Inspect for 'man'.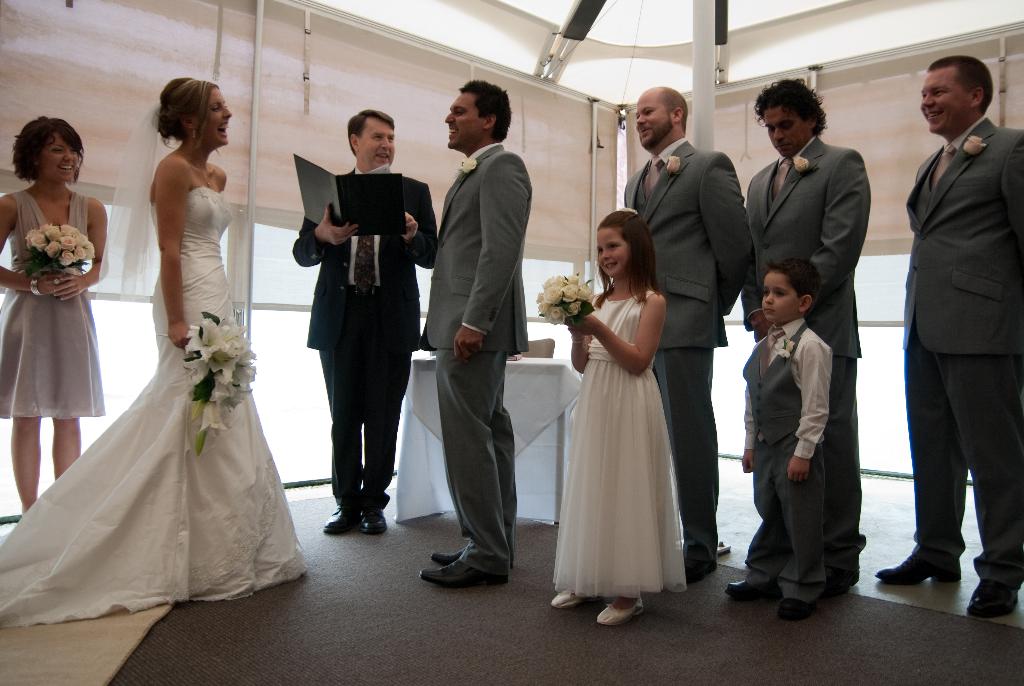
Inspection: x1=619, y1=84, x2=740, y2=589.
